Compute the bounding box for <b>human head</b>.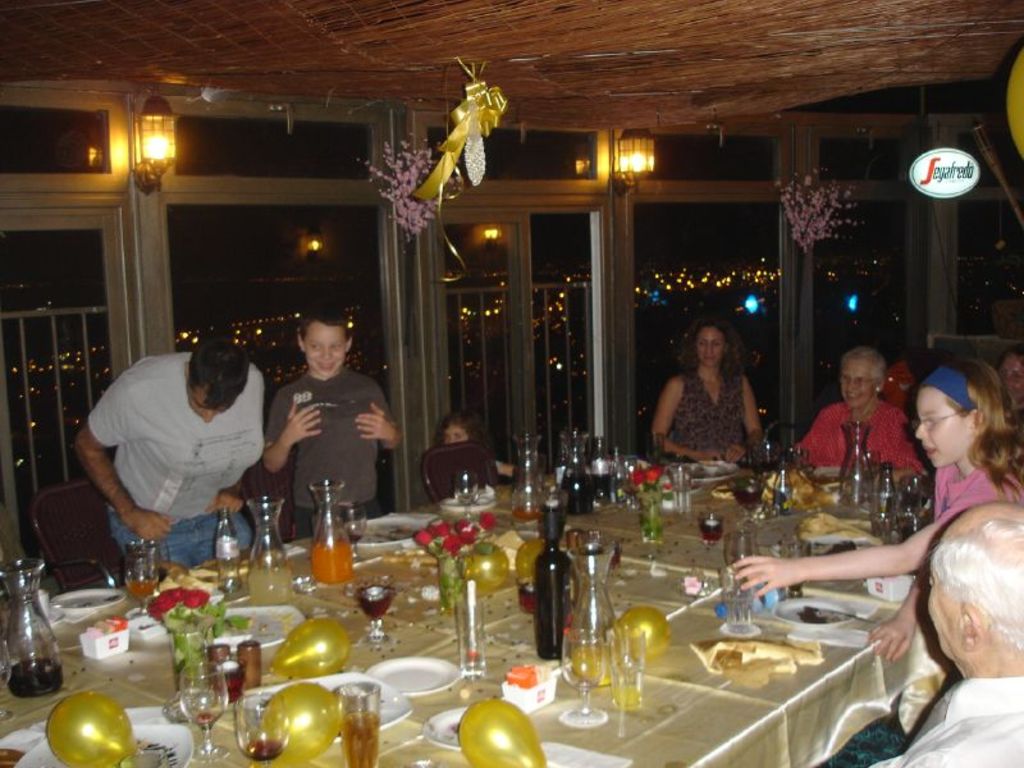
l=443, t=411, r=483, b=445.
